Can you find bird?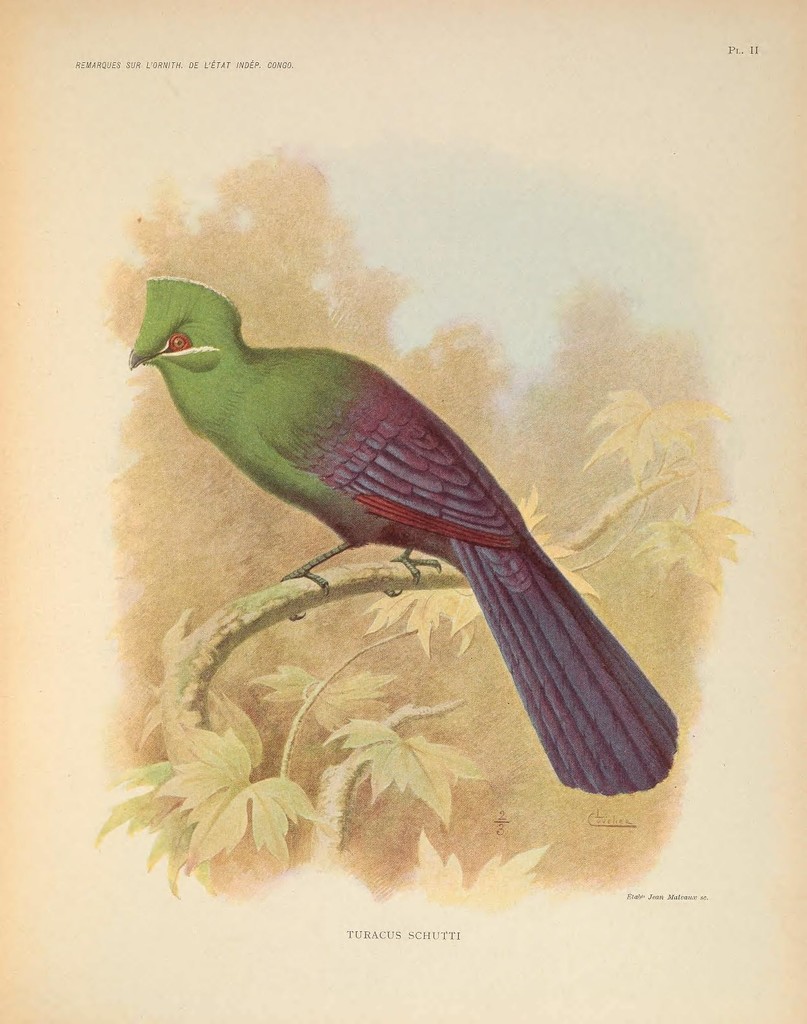
Yes, bounding box: bbox=(127, 267, 719, 788).
